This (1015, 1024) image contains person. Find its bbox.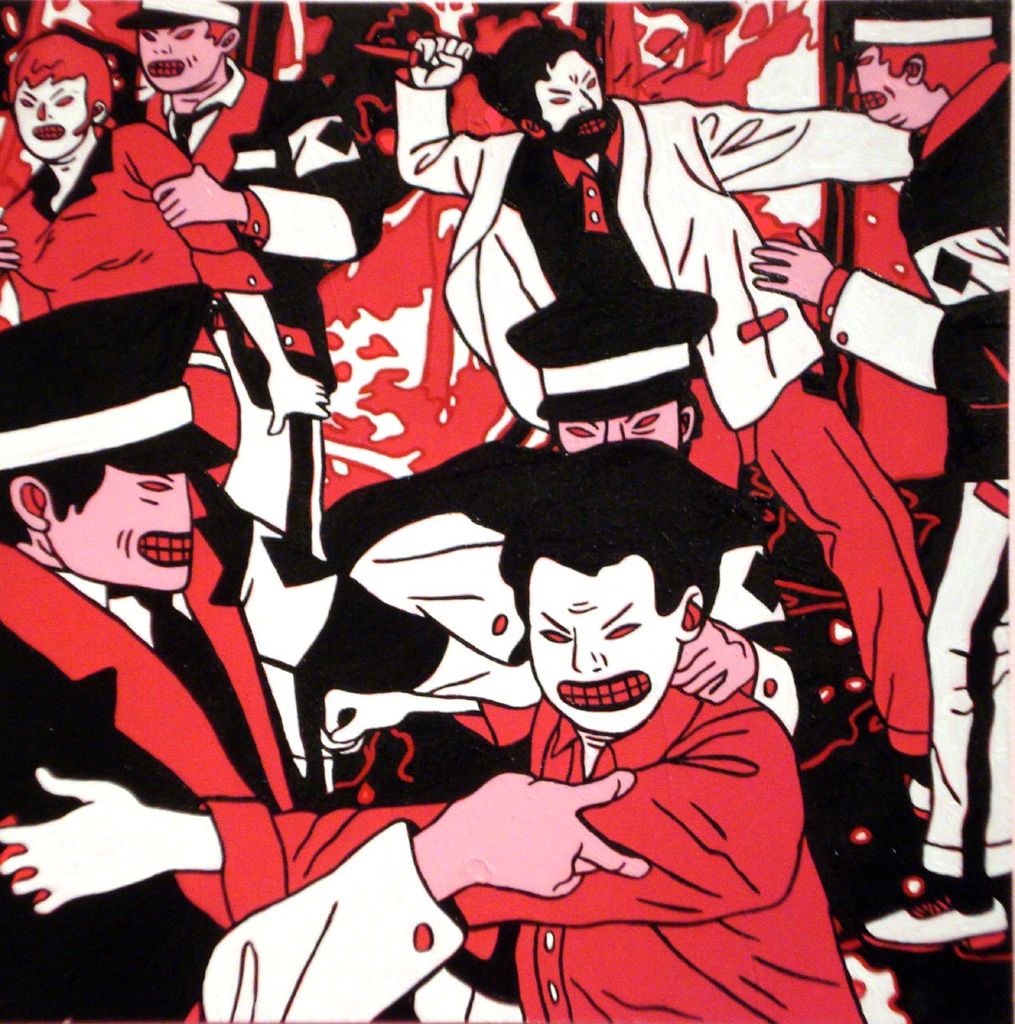
x1=0, y1=28, x2=336, y2=493.
